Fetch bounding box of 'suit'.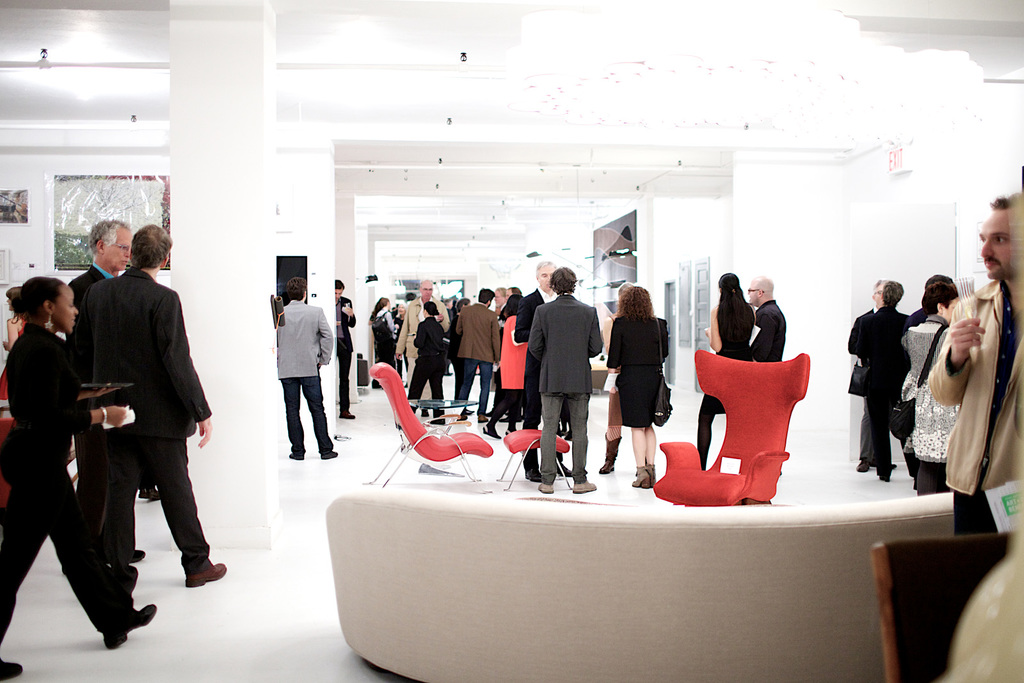
Bbox: bbox=[857, 303, 904, 478].
